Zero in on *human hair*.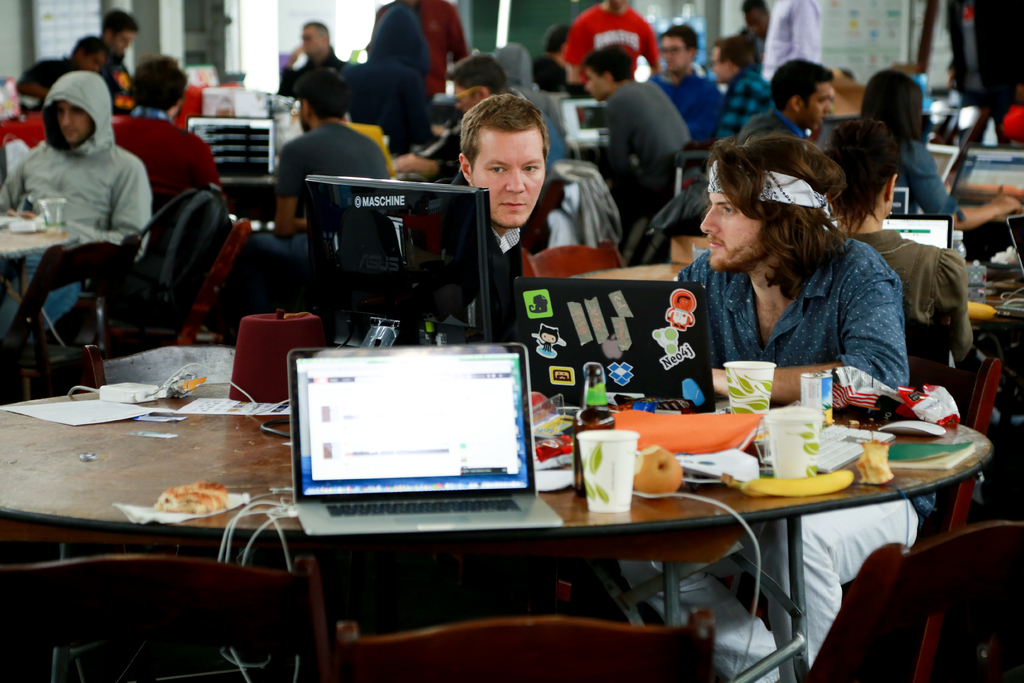
Zeroed in: bbox(863, 69, 925, 166).
